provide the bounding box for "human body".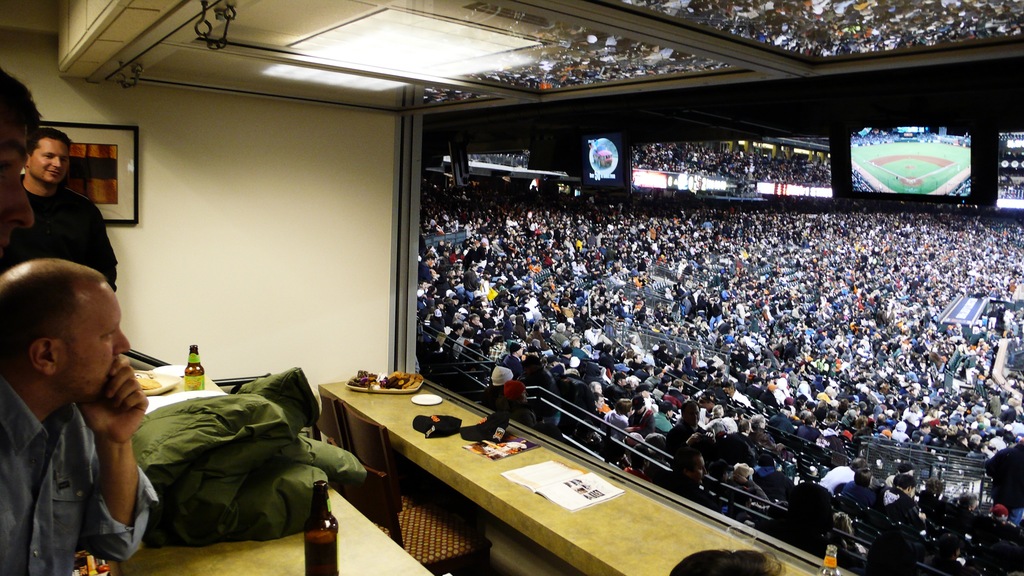
left=529, top=243, right=540, bottom=269.
